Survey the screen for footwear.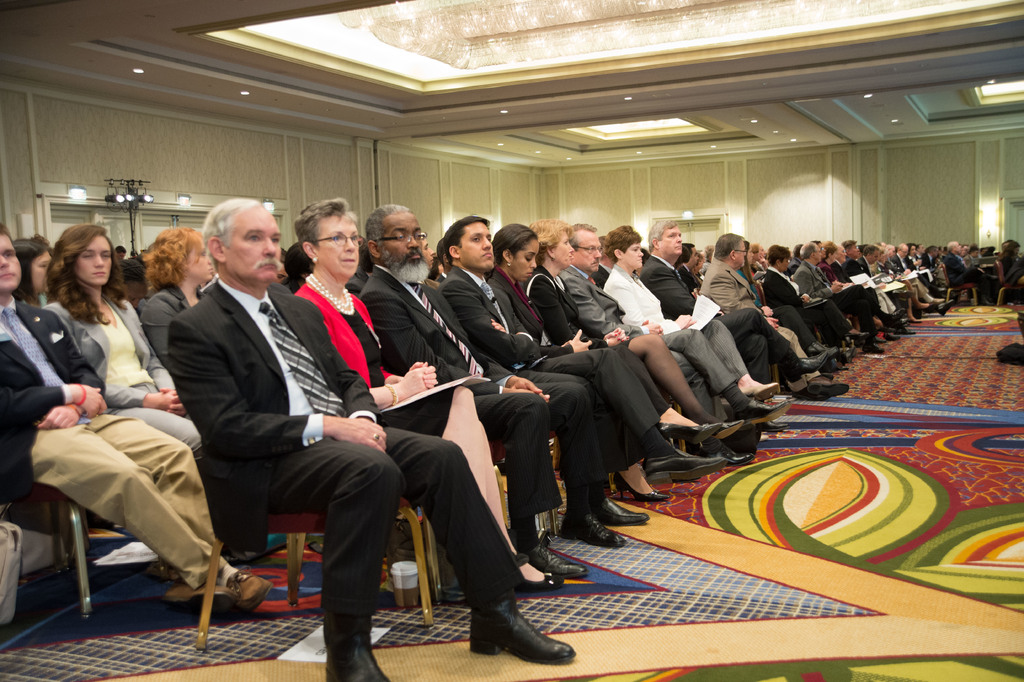
Survey found: select_region(930, 293, 947, 304).
